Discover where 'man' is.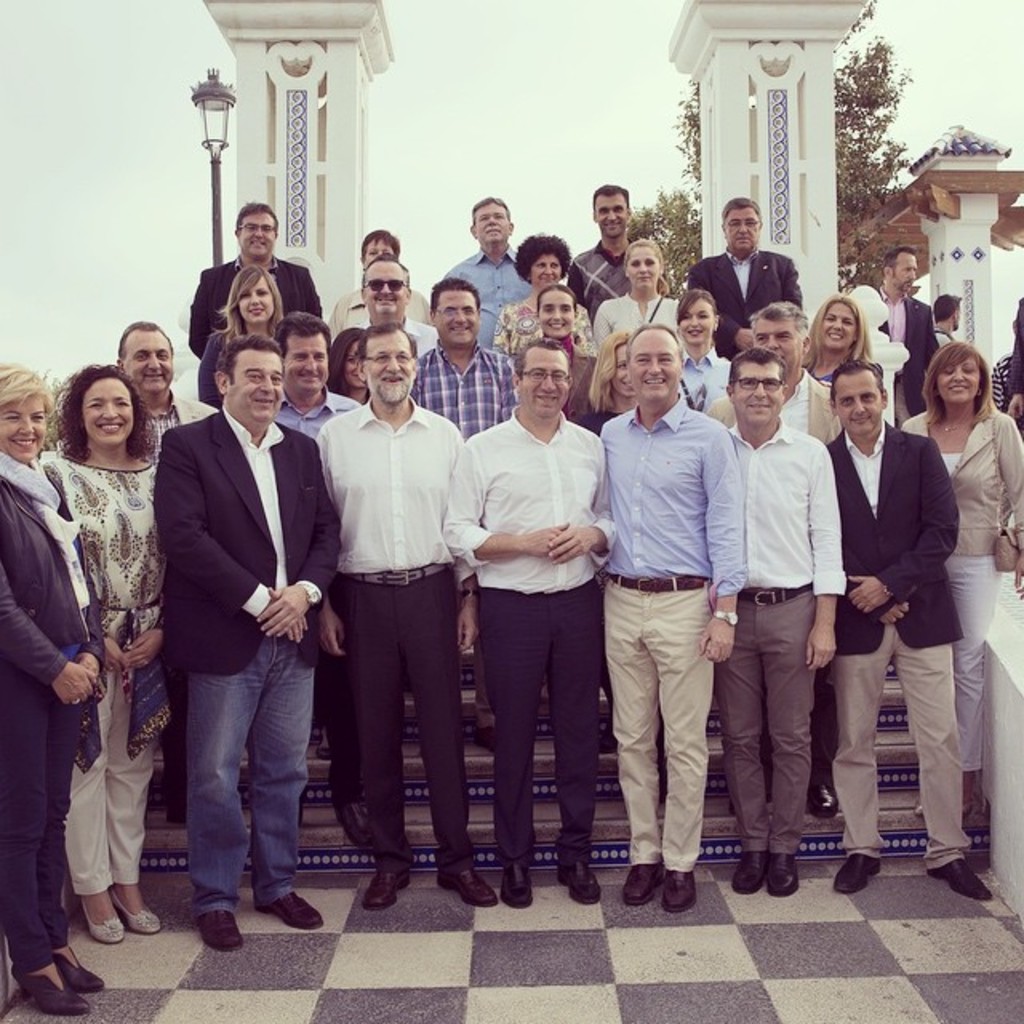
Discovered at (189, 198, 322, 368).
